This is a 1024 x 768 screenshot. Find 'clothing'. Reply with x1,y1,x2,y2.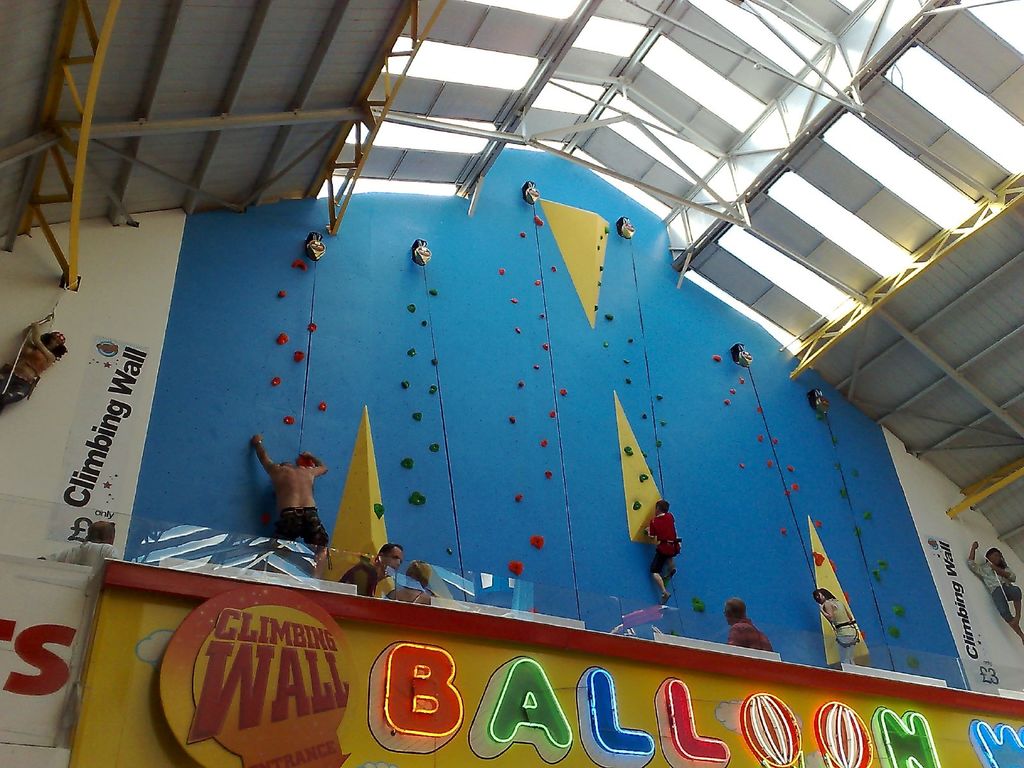
44,539,120,576.
